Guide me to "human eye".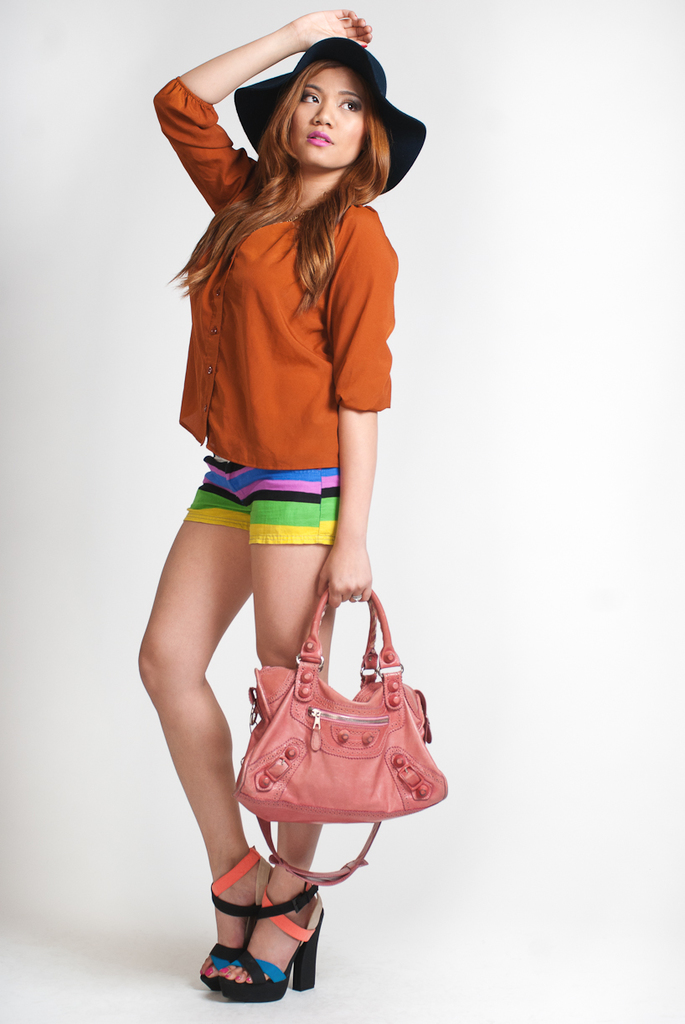
Guidance: bbox(337, 96, 366, 115).
